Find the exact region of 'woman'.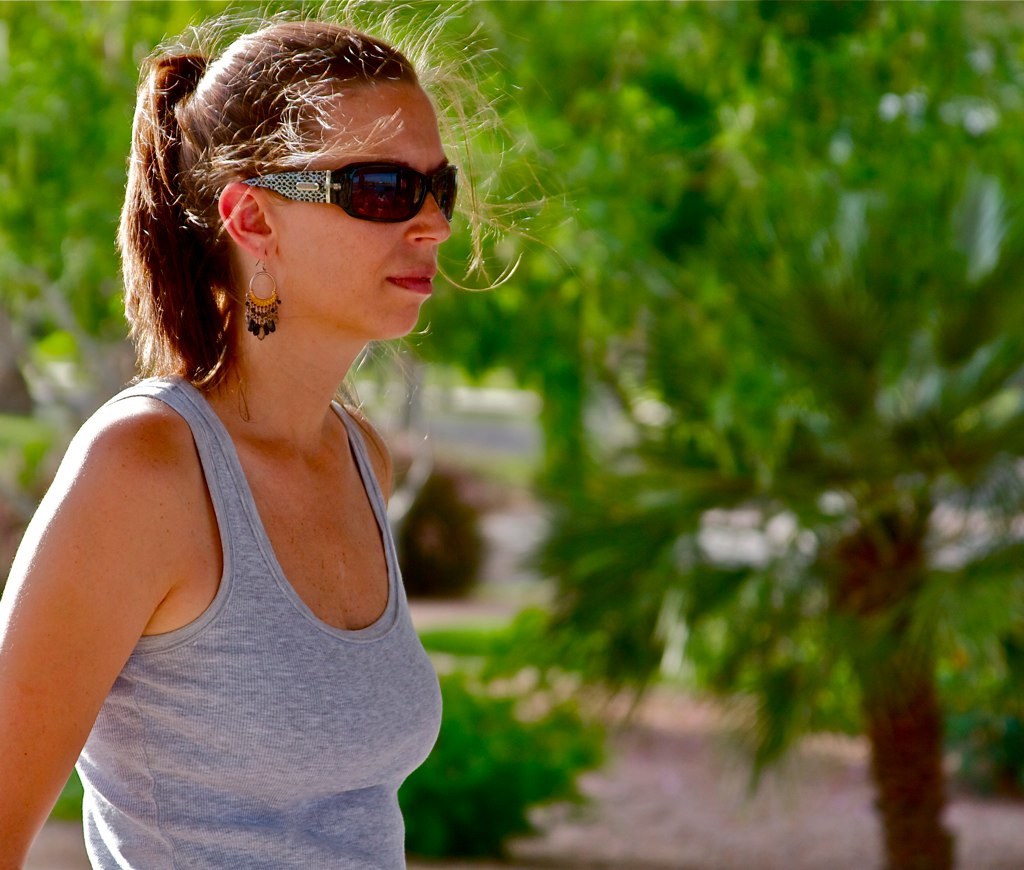
Exact region: Rect(0, 19, 528, 869).
